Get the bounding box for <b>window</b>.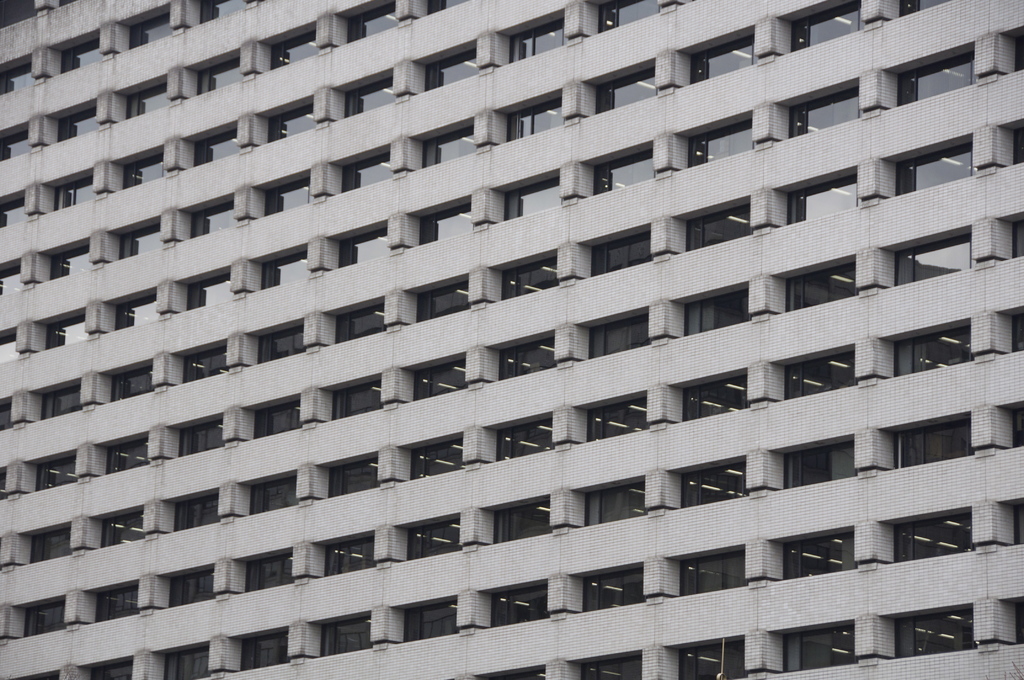
rect(106, 359, 156, 396).
